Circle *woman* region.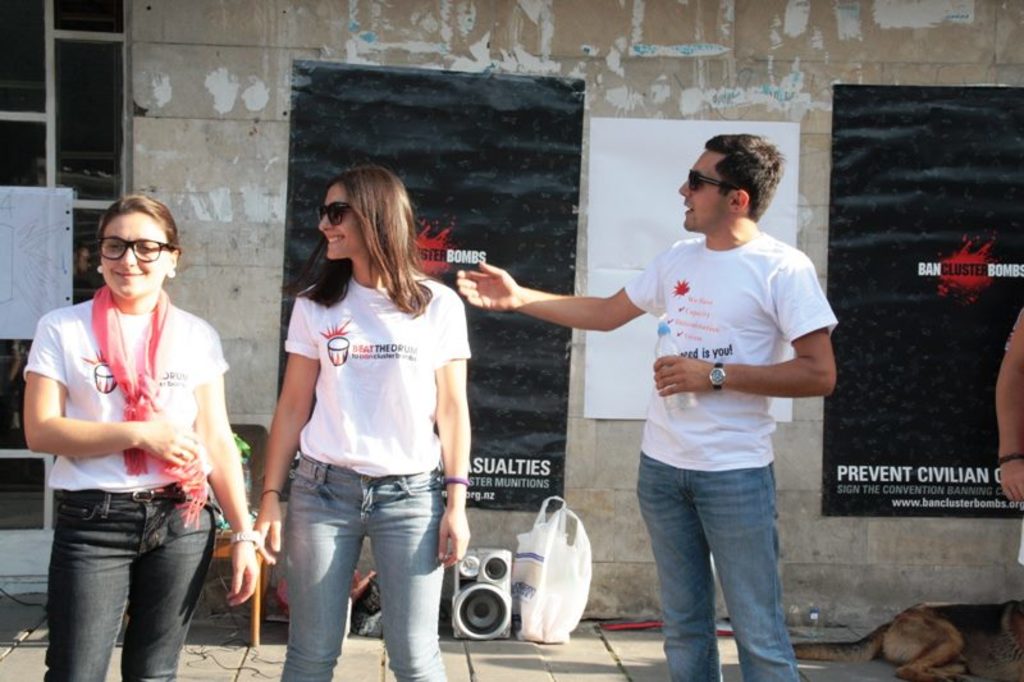
Region: region(19, 192, 262, 681).
